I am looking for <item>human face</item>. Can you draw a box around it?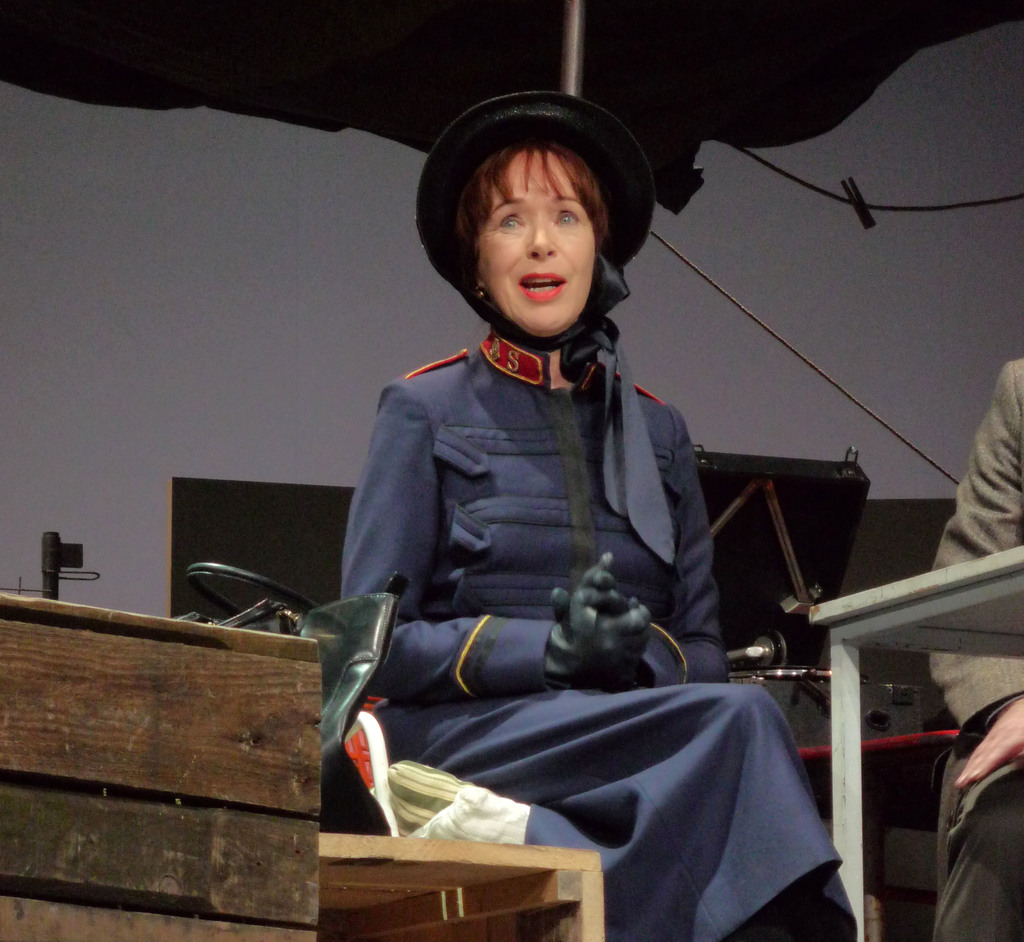
Sure, the bounding box is rect(466, 151, 596, 338).
